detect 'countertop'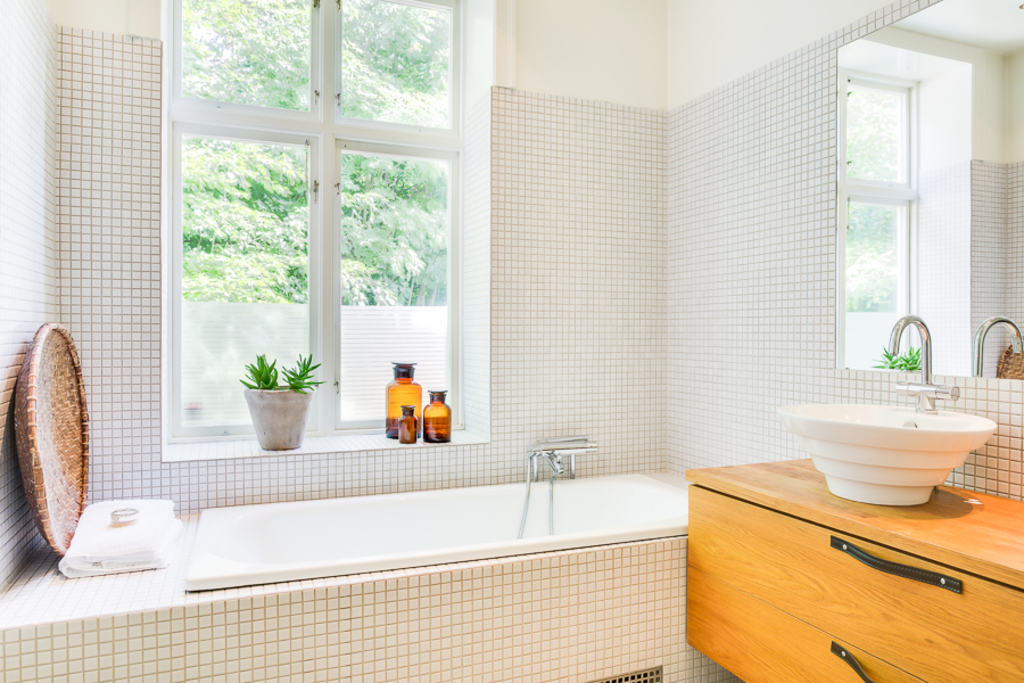
<region>0, 451, 715, 639</region>
